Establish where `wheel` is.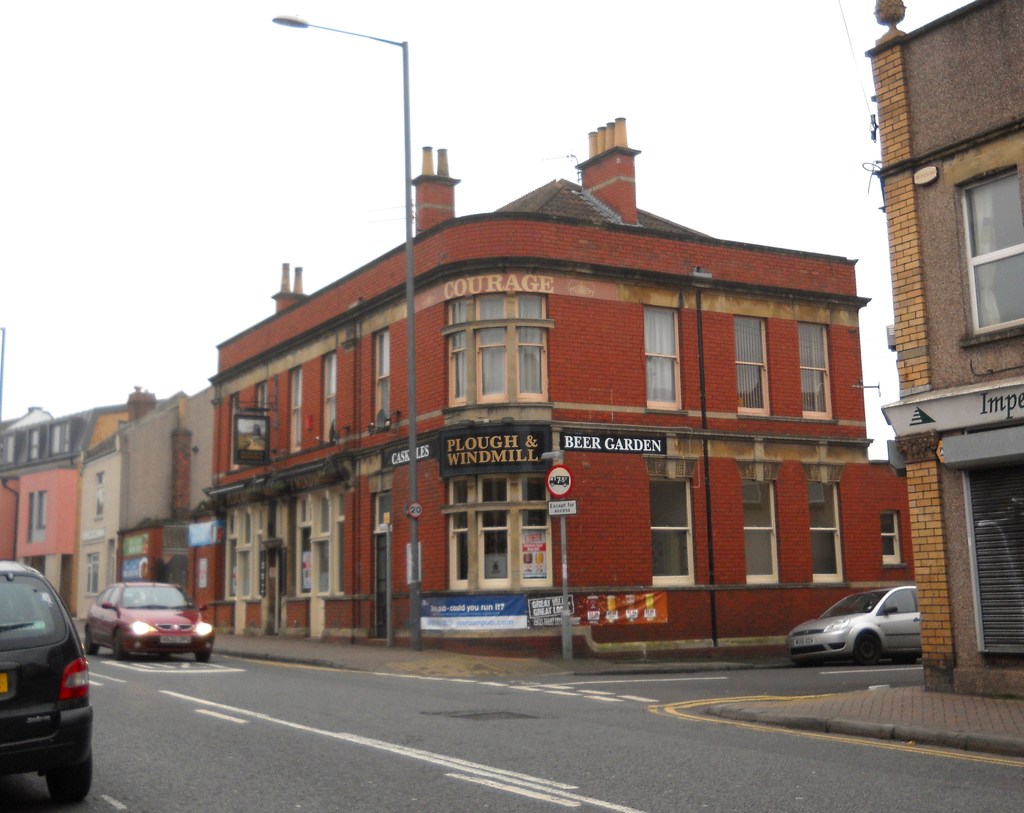
Established at 47,754,93,804.
